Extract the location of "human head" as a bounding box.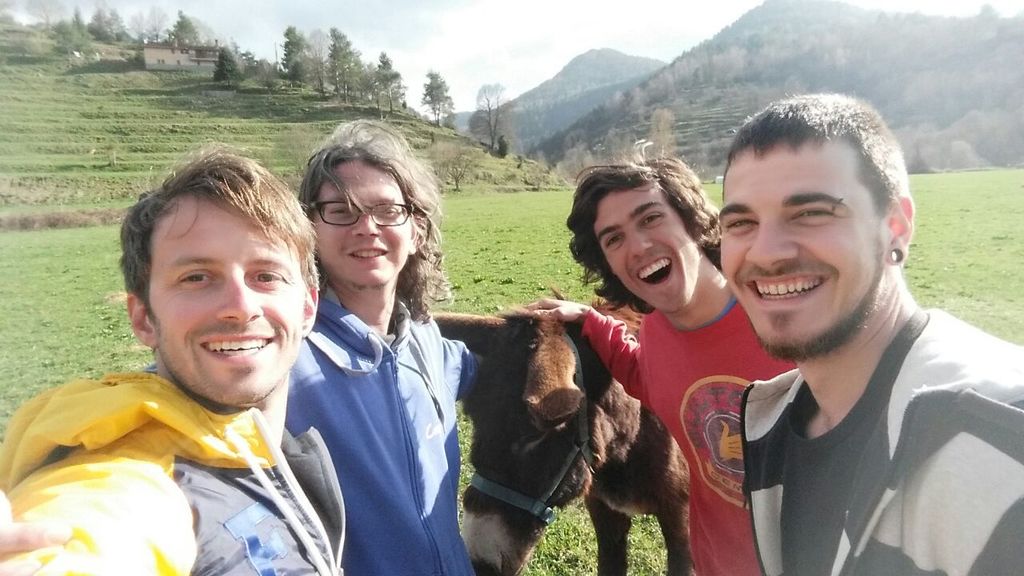
locate(575, 156, 710, 314).
